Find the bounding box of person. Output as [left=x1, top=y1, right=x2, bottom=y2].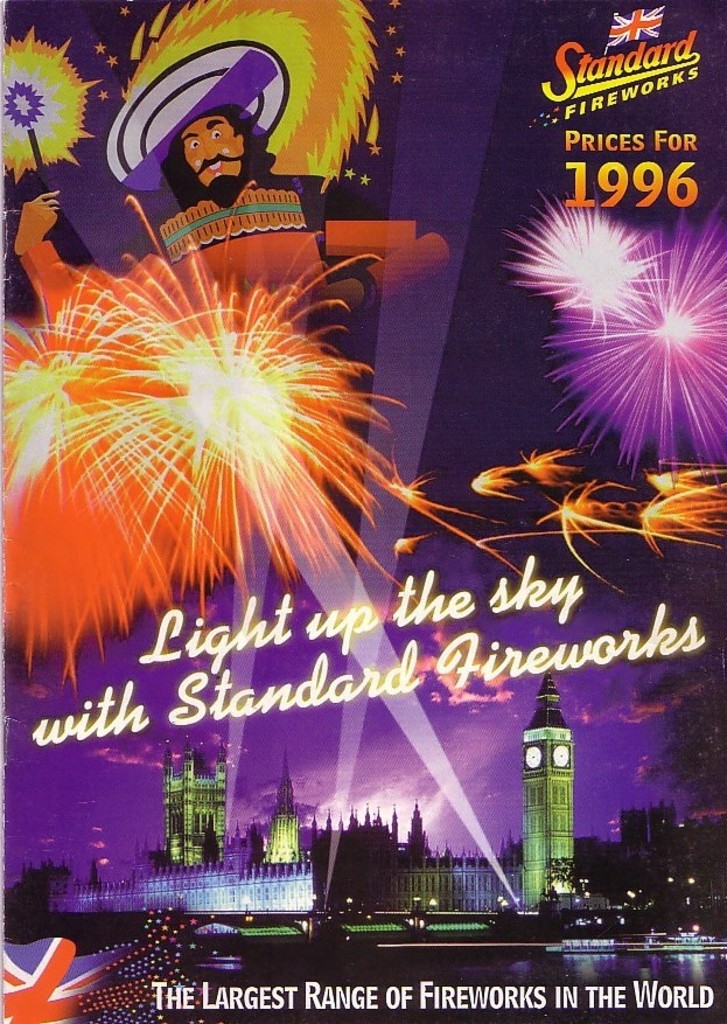
[left=19, top=93, right=383, bottom=348].
